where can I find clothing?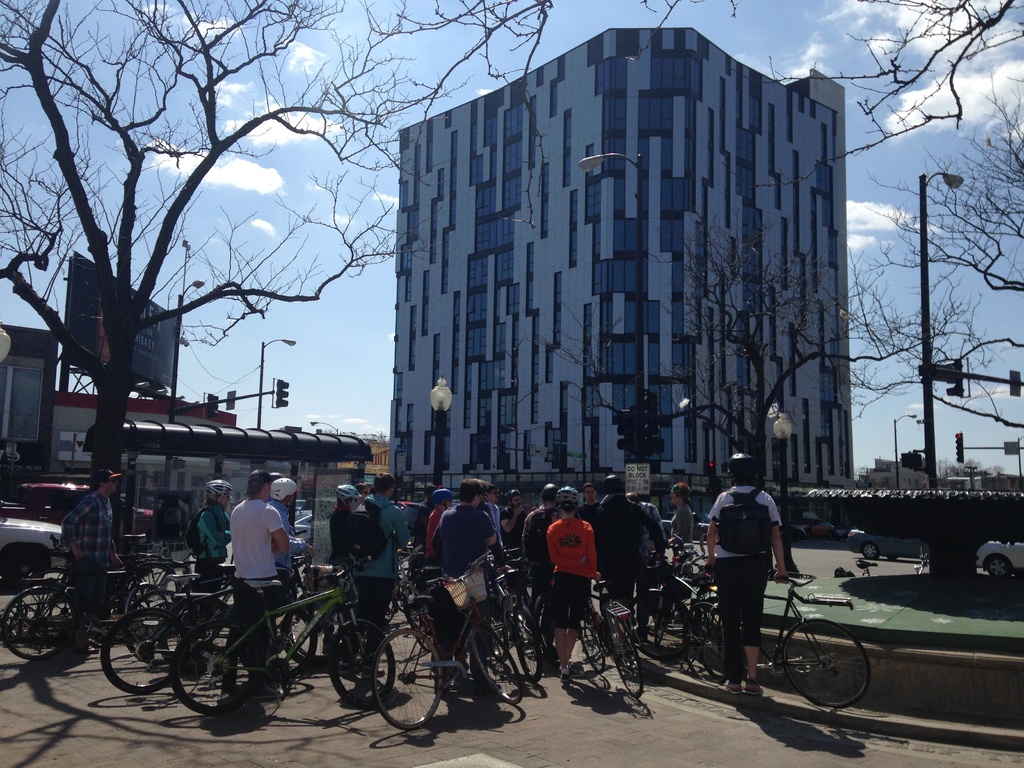
You can find it at {"x1": 706, "y1": 484, "x2": 784, "y2": 681}.
